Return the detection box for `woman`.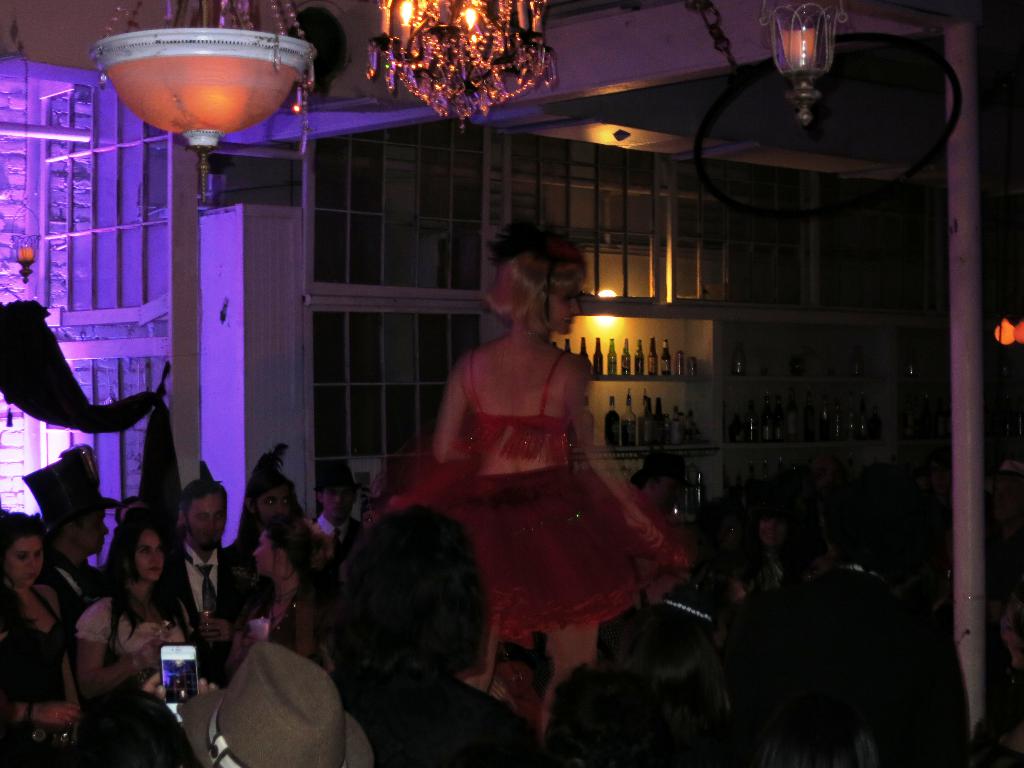
bbox=(0, 509, 102, 744).
